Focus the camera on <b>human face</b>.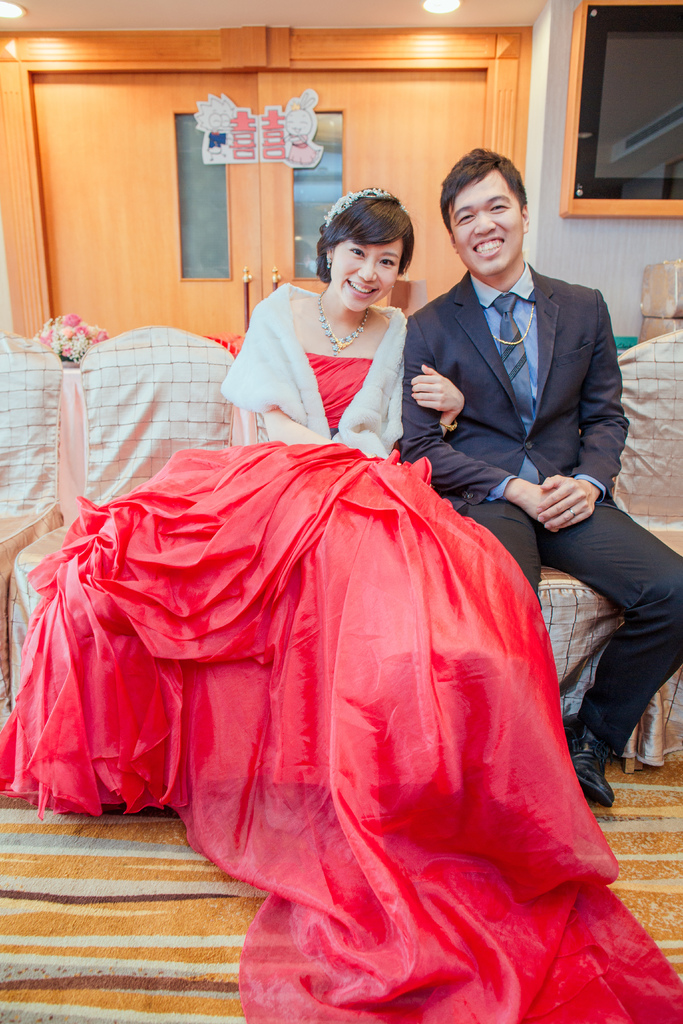
Focus region: {"x1": 451, "y1": 170, "x2": 525, "y2": 271}.
